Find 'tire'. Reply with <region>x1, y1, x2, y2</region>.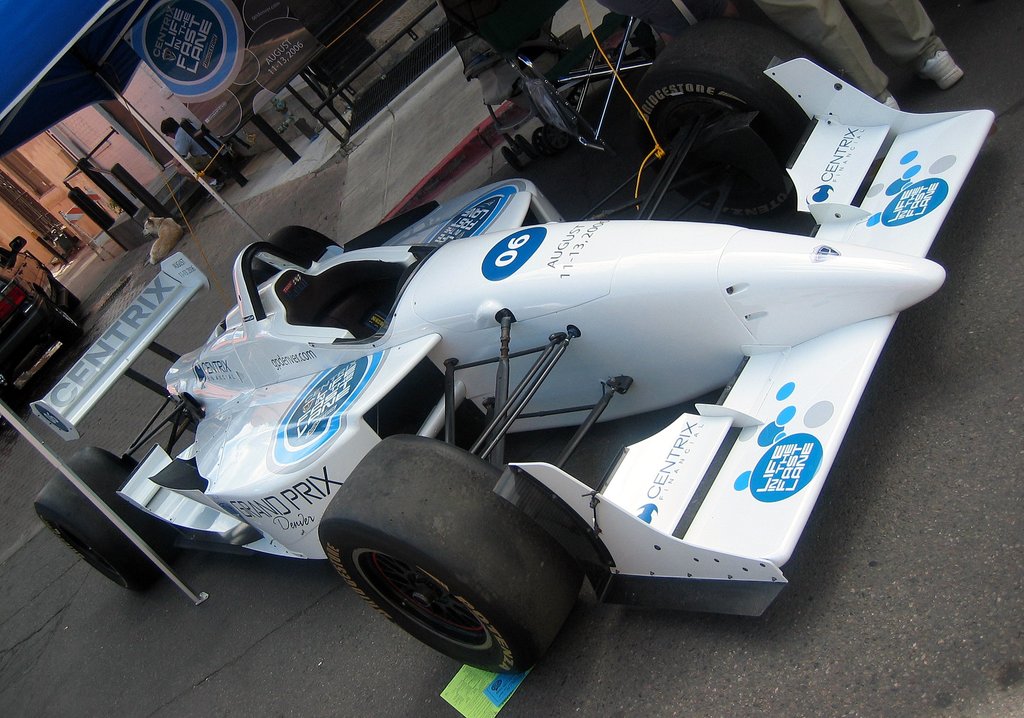
<region>328, 437, 591, 691</region>.
